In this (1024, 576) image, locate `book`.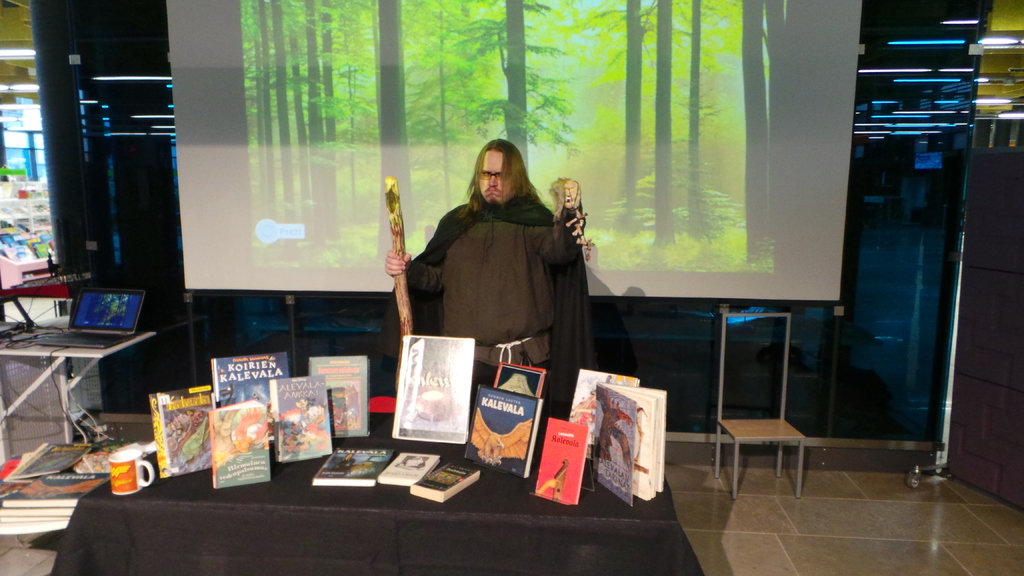
Bounding box: {"left": 307, "top": 357, "right": 372, "bottom": 438}.
